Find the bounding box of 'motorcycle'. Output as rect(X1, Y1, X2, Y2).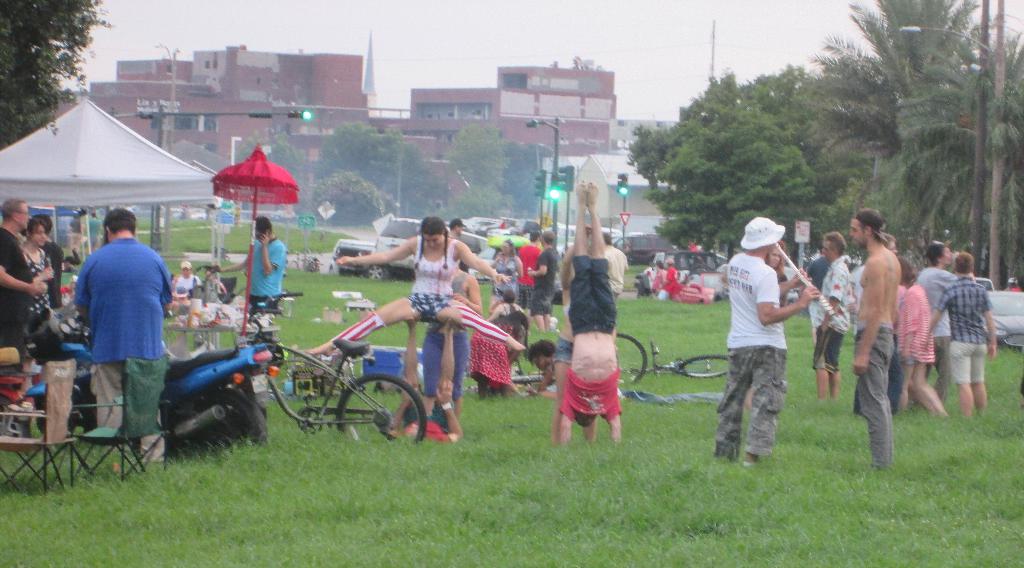
rect(127, 315, 295, 454).
